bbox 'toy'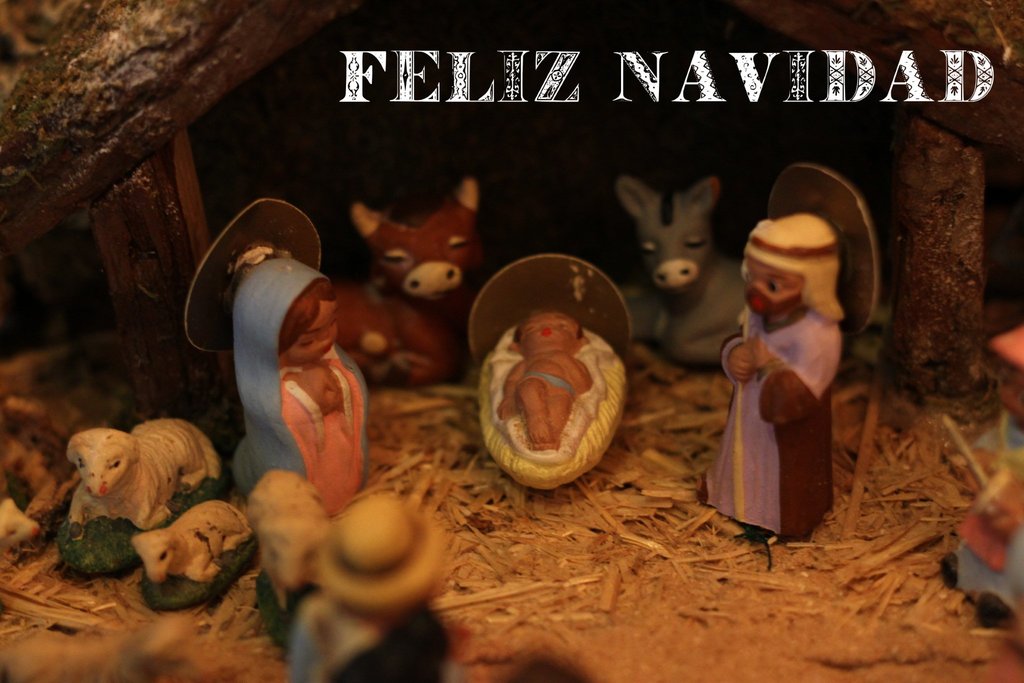
pyautogui.locateOnScreen(289, 494, 447, 682)
